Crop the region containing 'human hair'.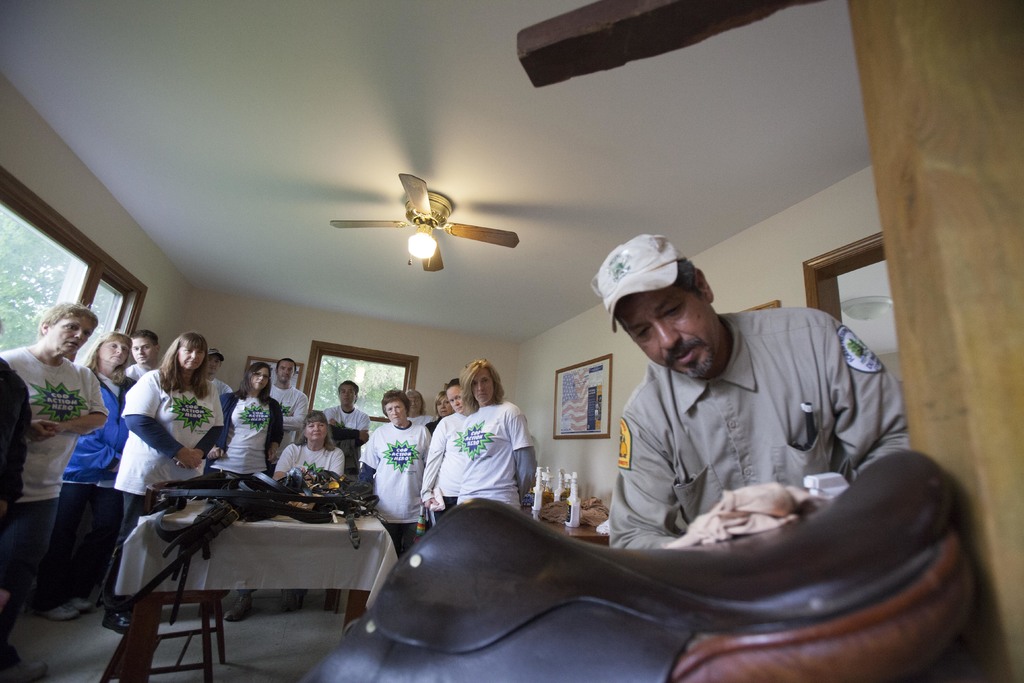
Crop region: box=[299, 406, 329, 456].
